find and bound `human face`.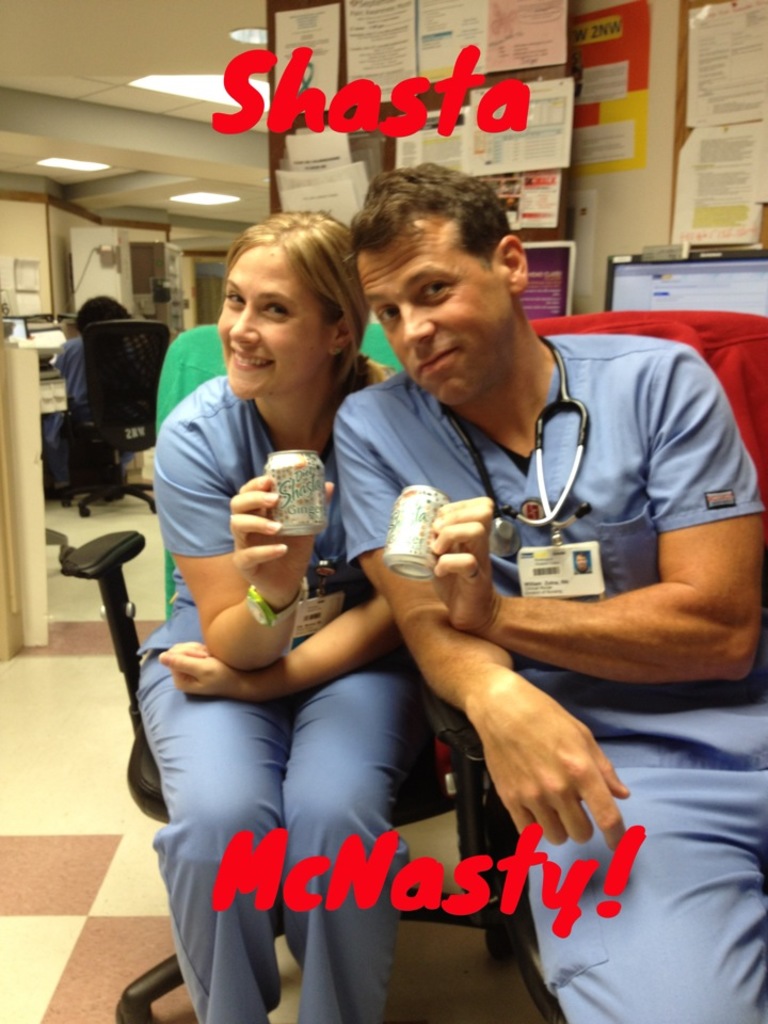
Bound: l=364, t=236, r=511, b=409.
